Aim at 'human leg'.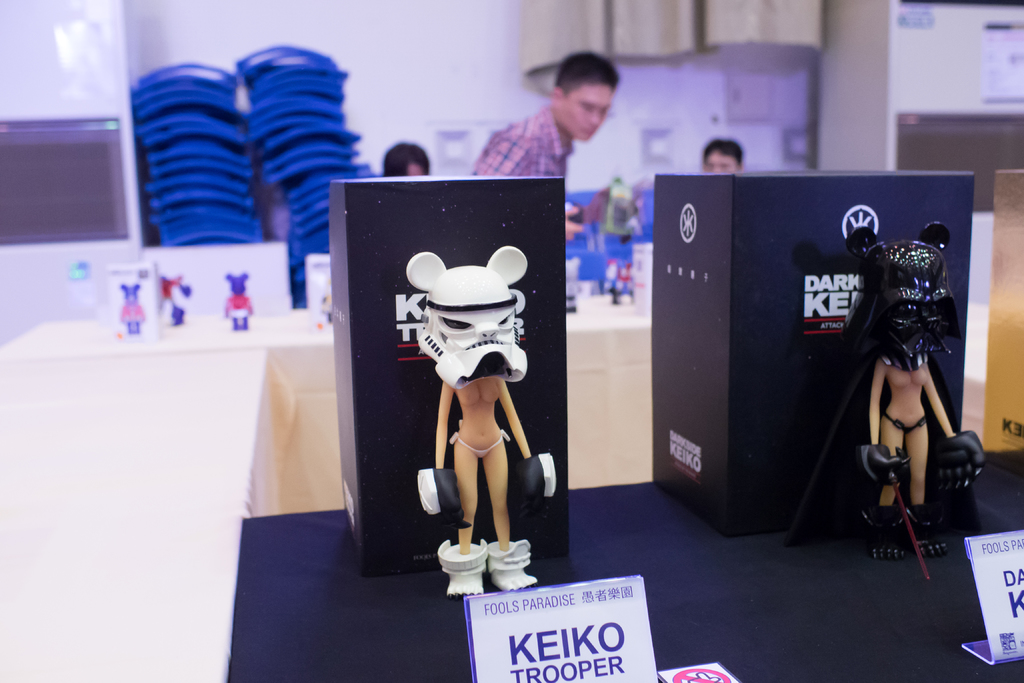
Aimed at 481,433,535,593.
